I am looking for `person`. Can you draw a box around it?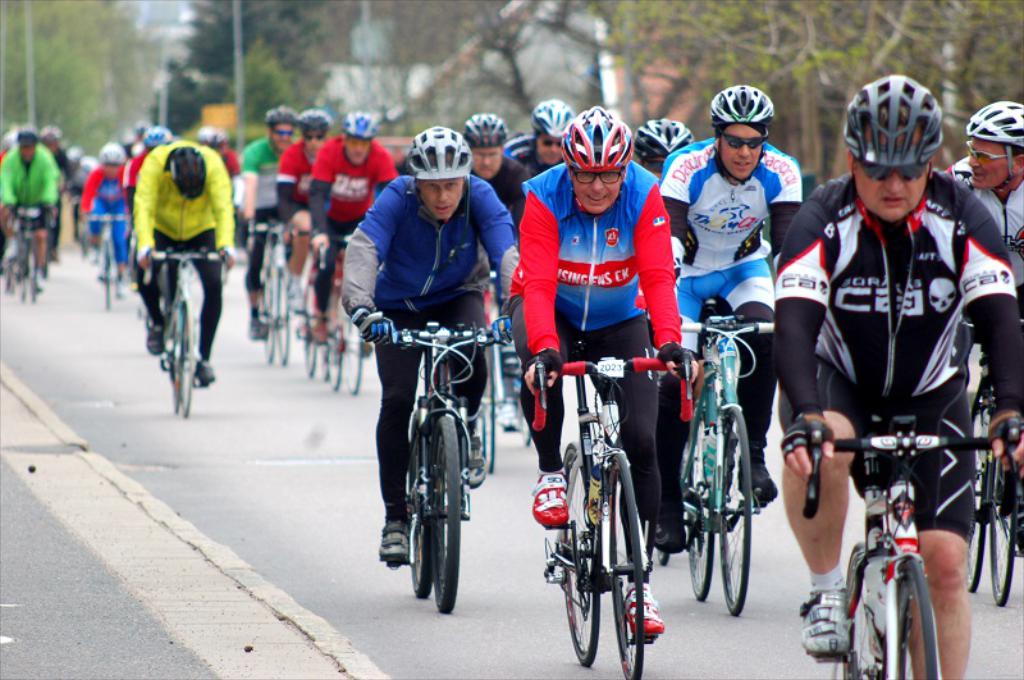
Sure, the bounding box is 502,97,586,181.
